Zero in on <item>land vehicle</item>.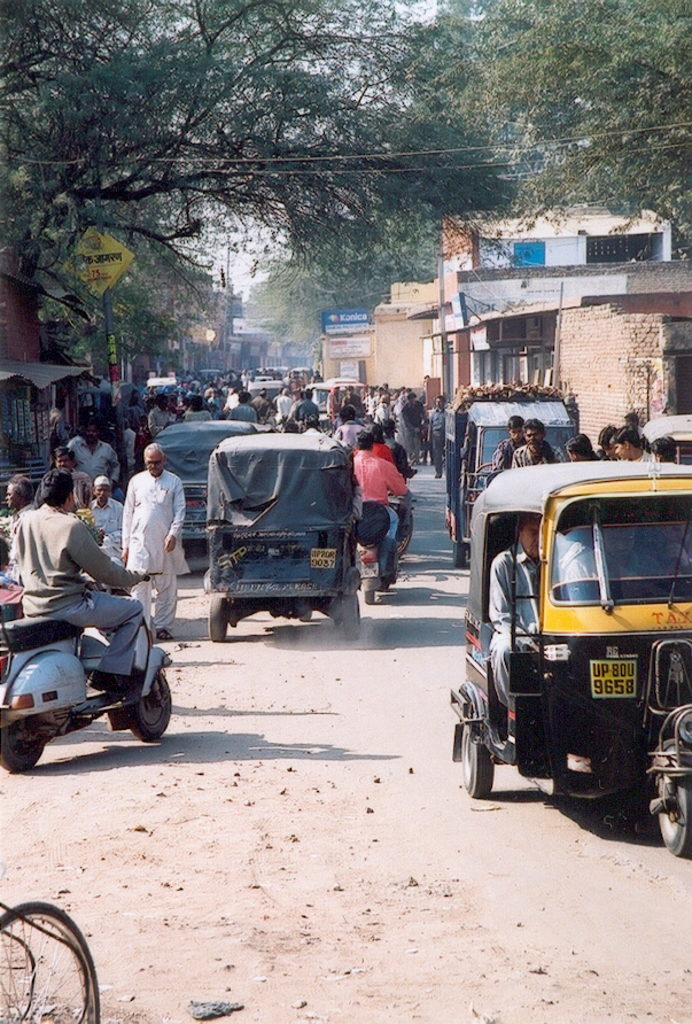
Zeroed in: BBox(204, 433, 365, 642).
